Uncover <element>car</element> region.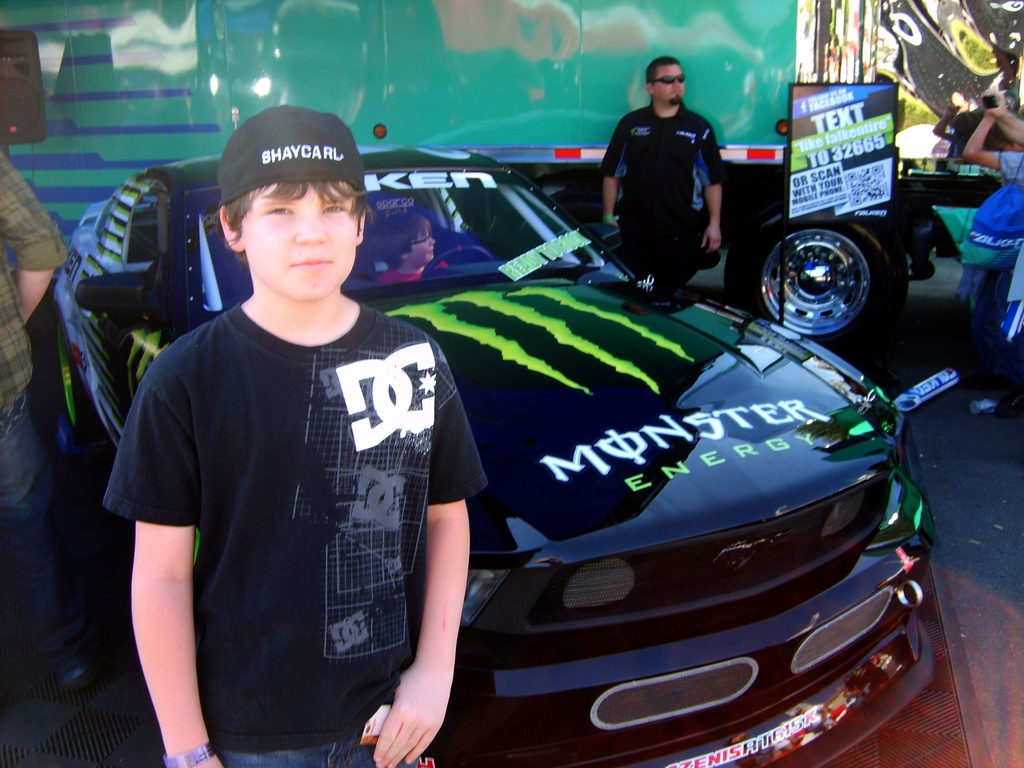
Uncovered: [24,147,935,767].
